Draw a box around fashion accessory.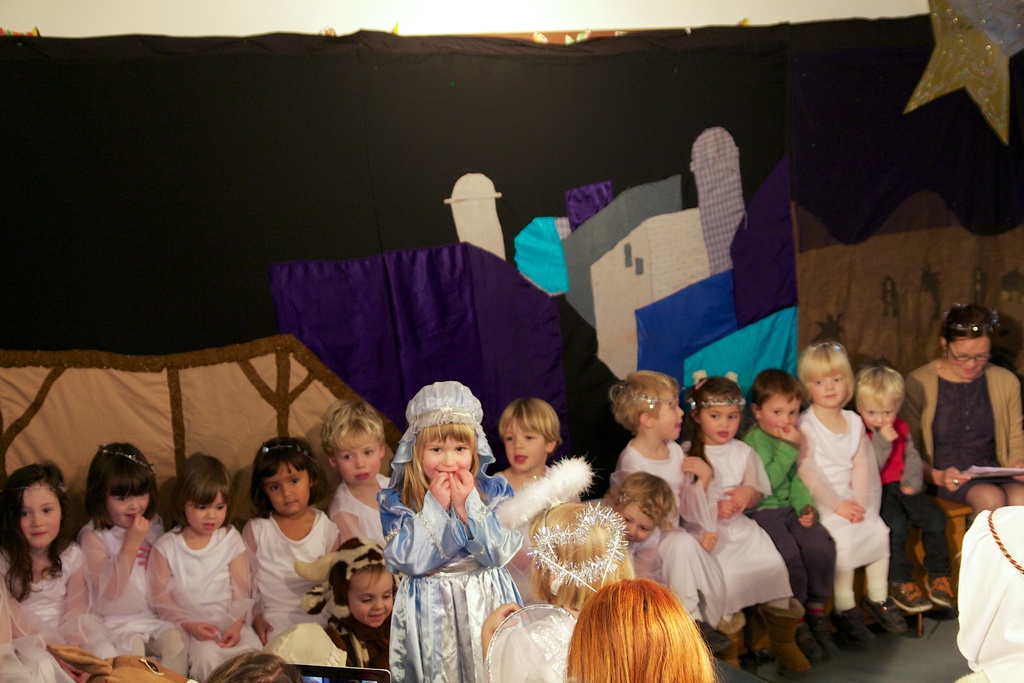
bbox=[346, 557, 398, 579].
